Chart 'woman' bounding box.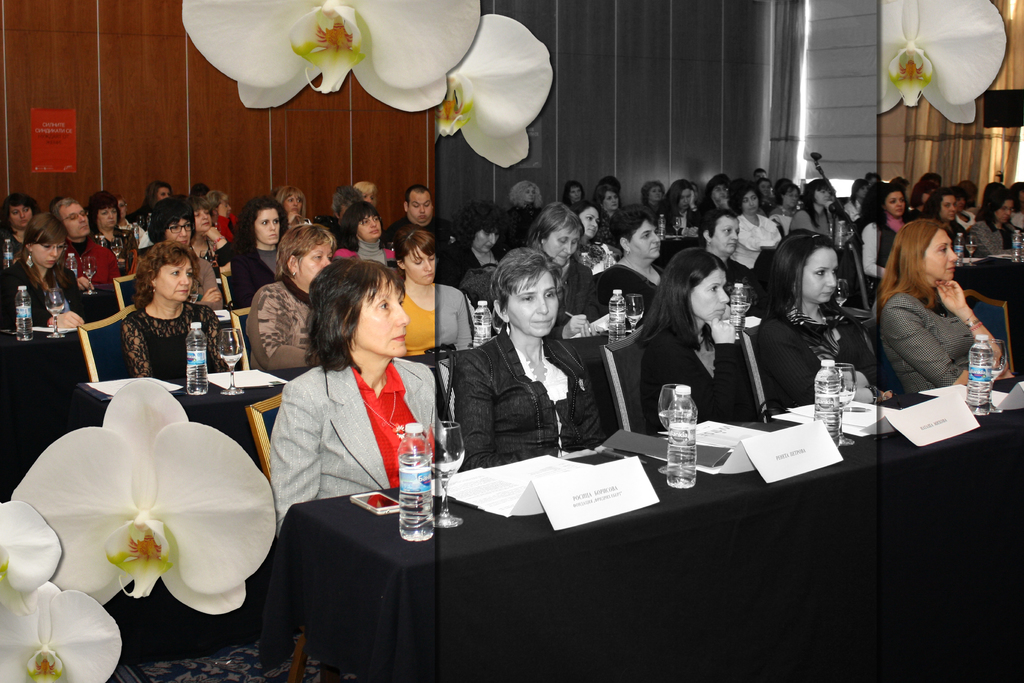
Charted: 263/258/452/543.
